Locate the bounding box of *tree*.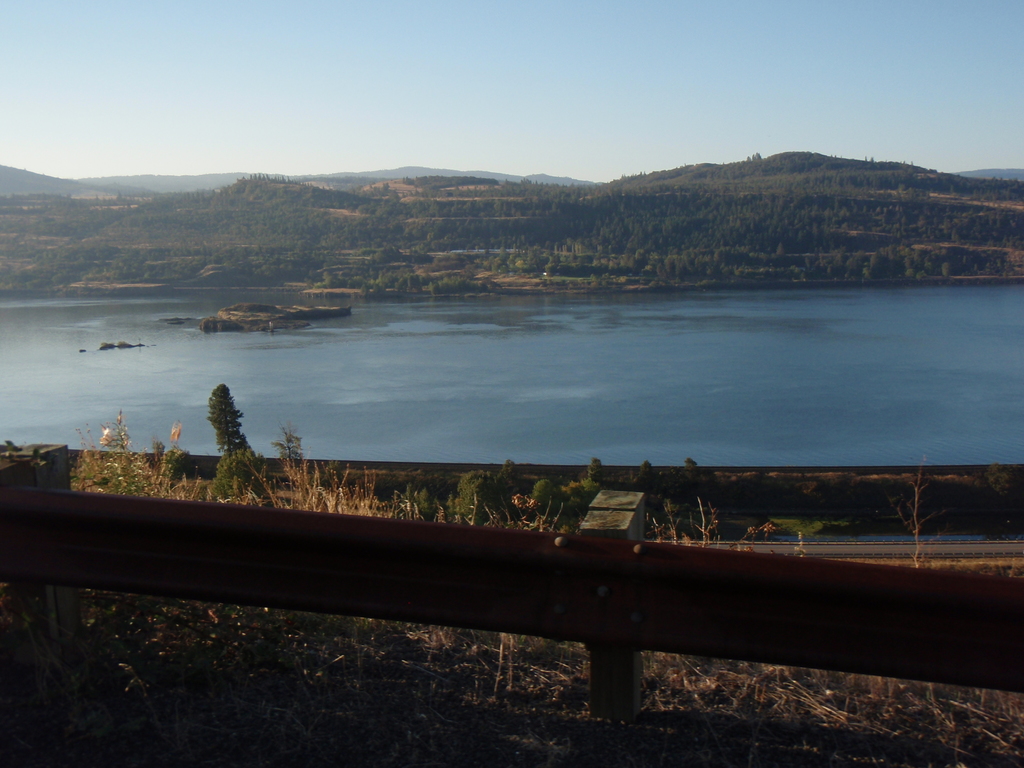
Bounding box: (458,468,496,522).
